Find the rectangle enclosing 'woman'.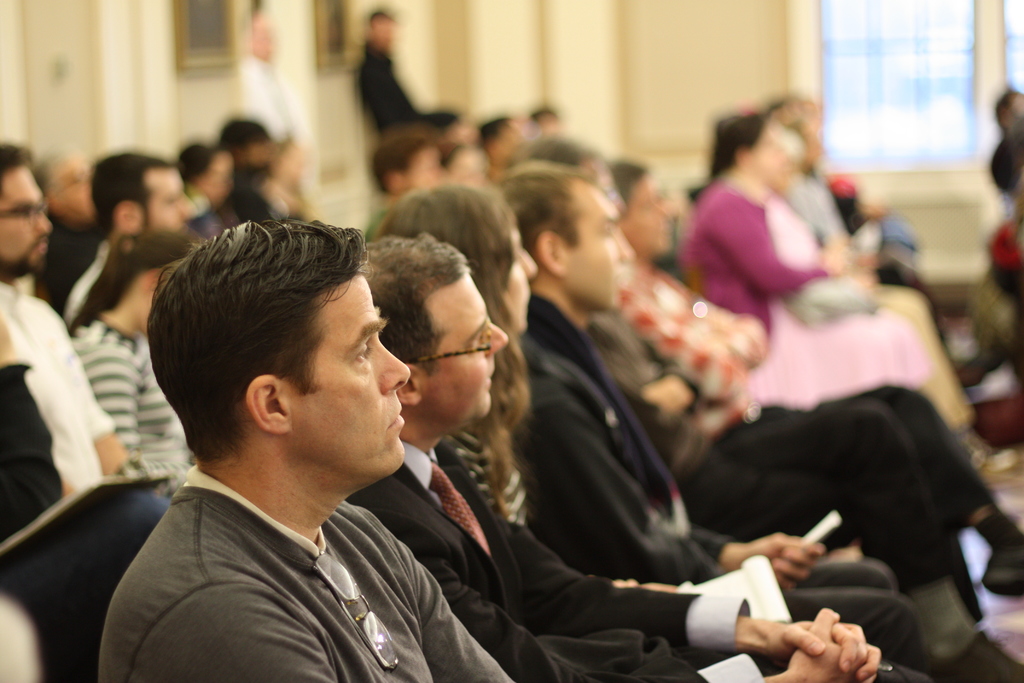
[358, 179, 570, 547].
